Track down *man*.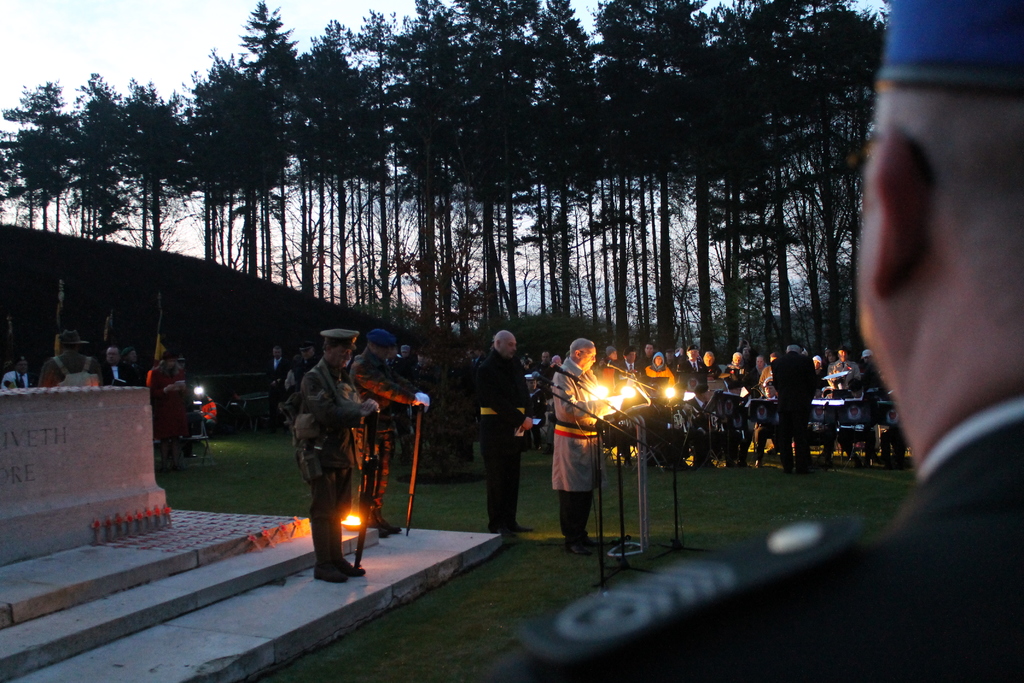
Tracked to <region>474, 329, 534, 537</region>.
